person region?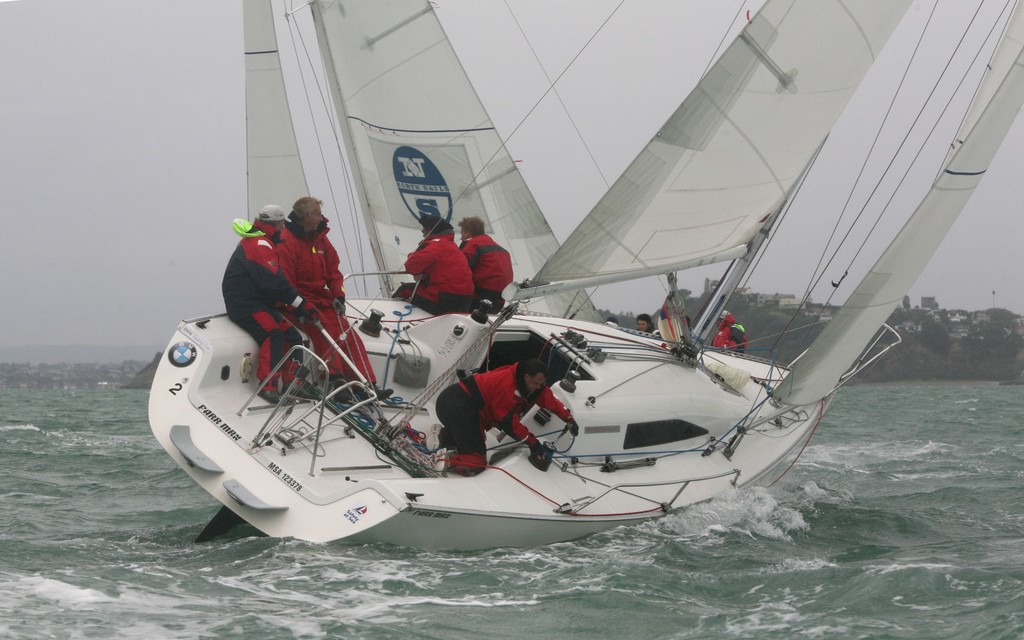
(387, 215, 470, 323)
